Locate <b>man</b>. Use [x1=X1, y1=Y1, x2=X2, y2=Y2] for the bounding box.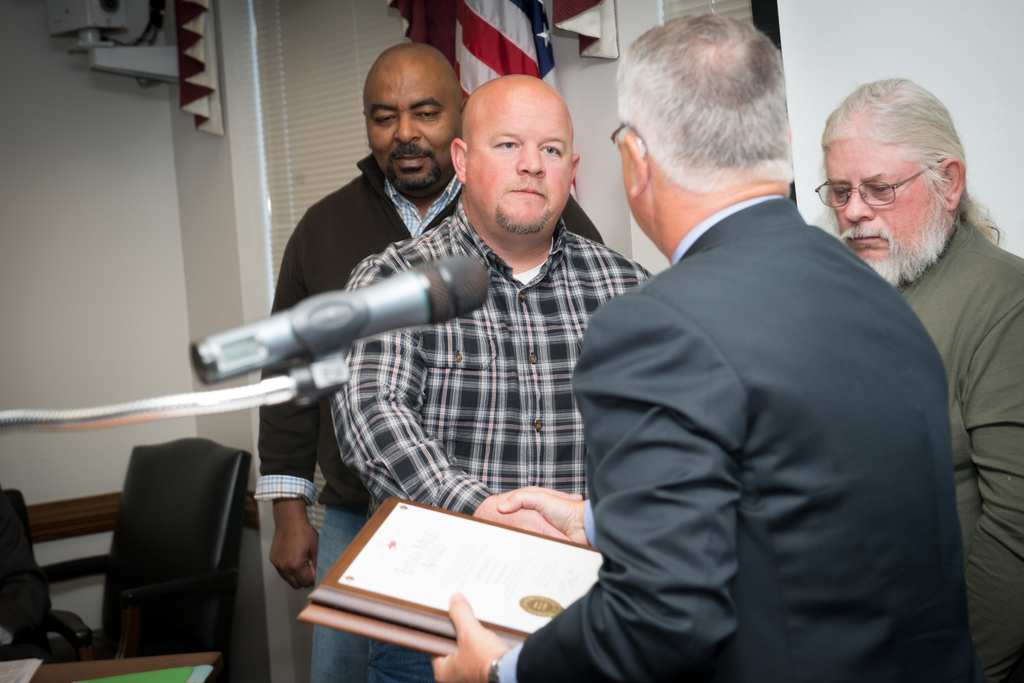
[x1=330, y1=68, x2=646, y2=543].
